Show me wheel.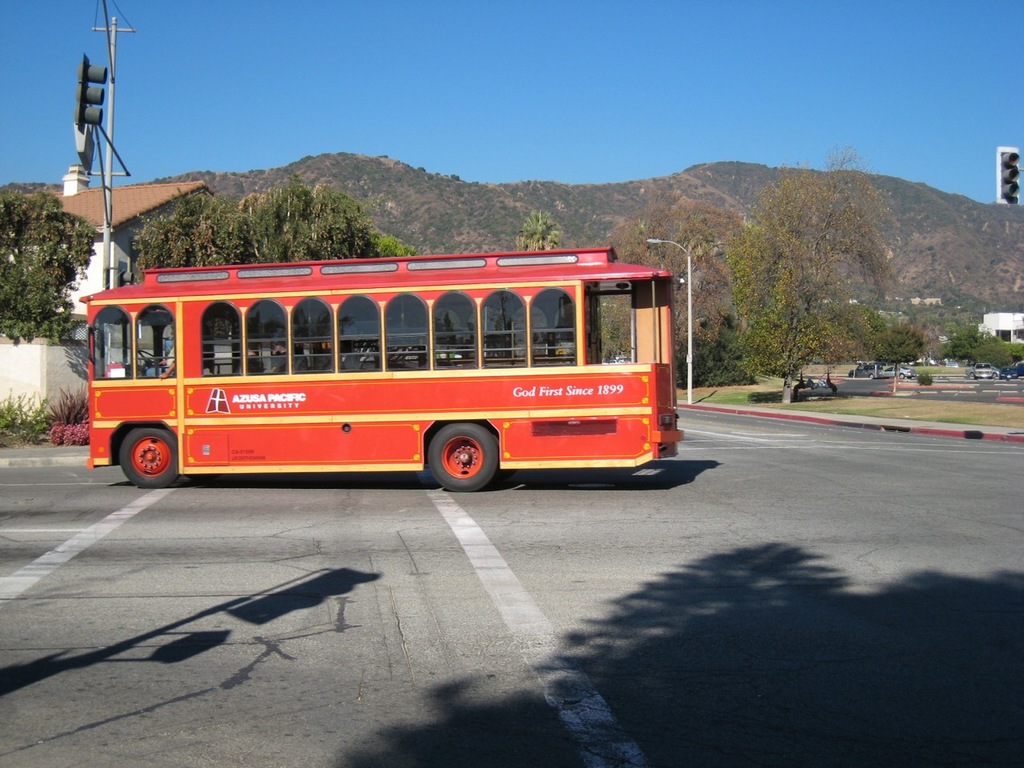
wheel is here: {"x1": 410, "y1": 415, "x2": 498, "y2": 488}.
